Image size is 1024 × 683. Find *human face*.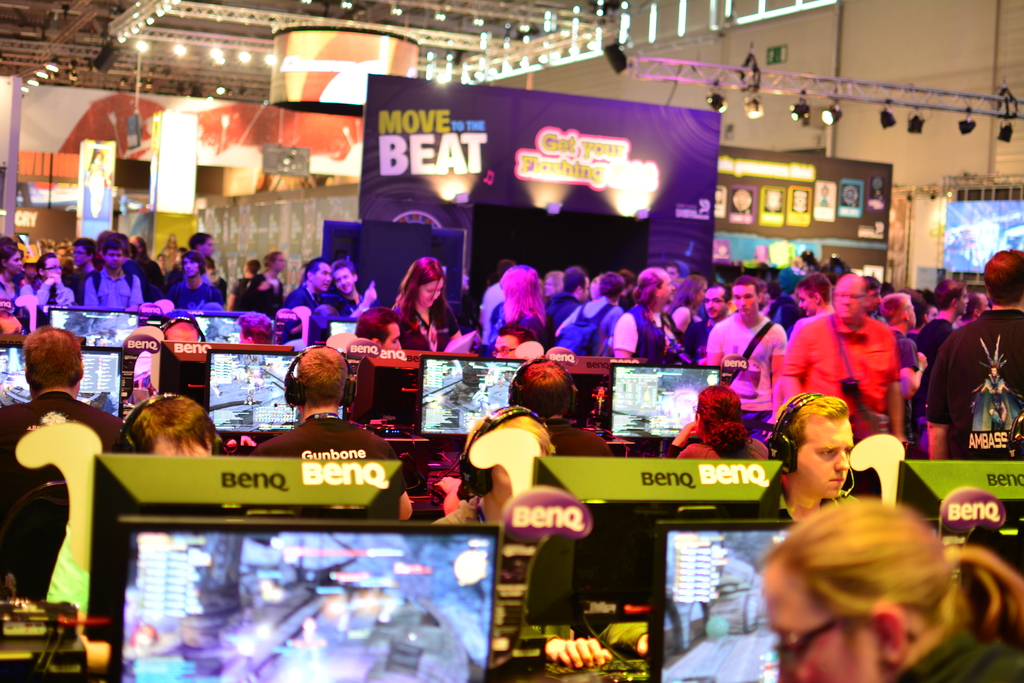
bbox=(797, 412, 851, 500).
